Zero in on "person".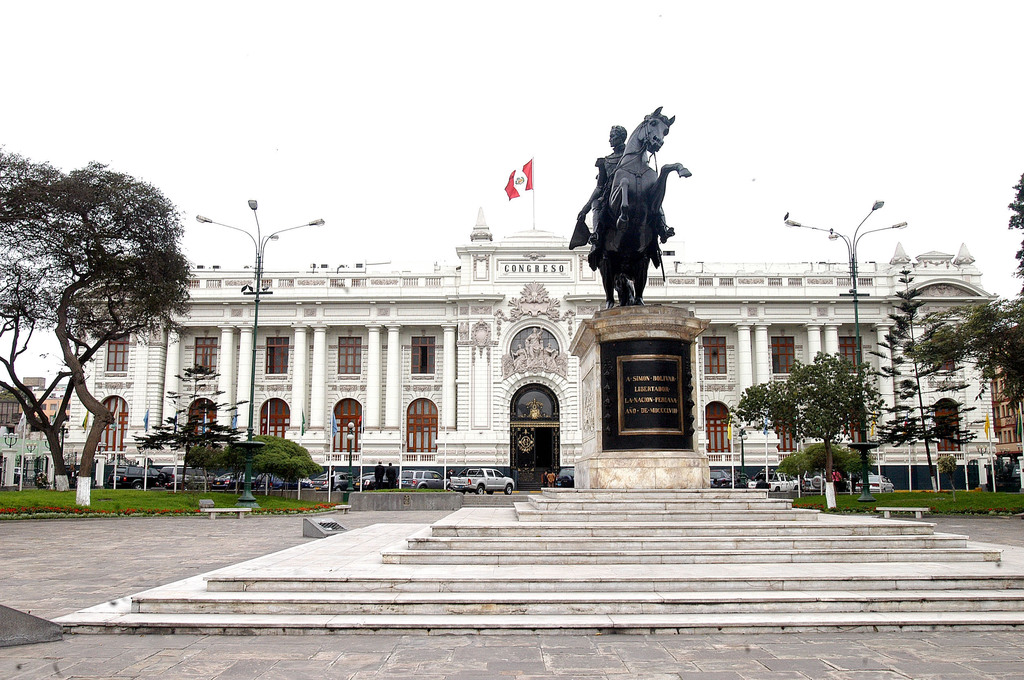
Zeroed in: BBox(833, 468, 843, 487).
